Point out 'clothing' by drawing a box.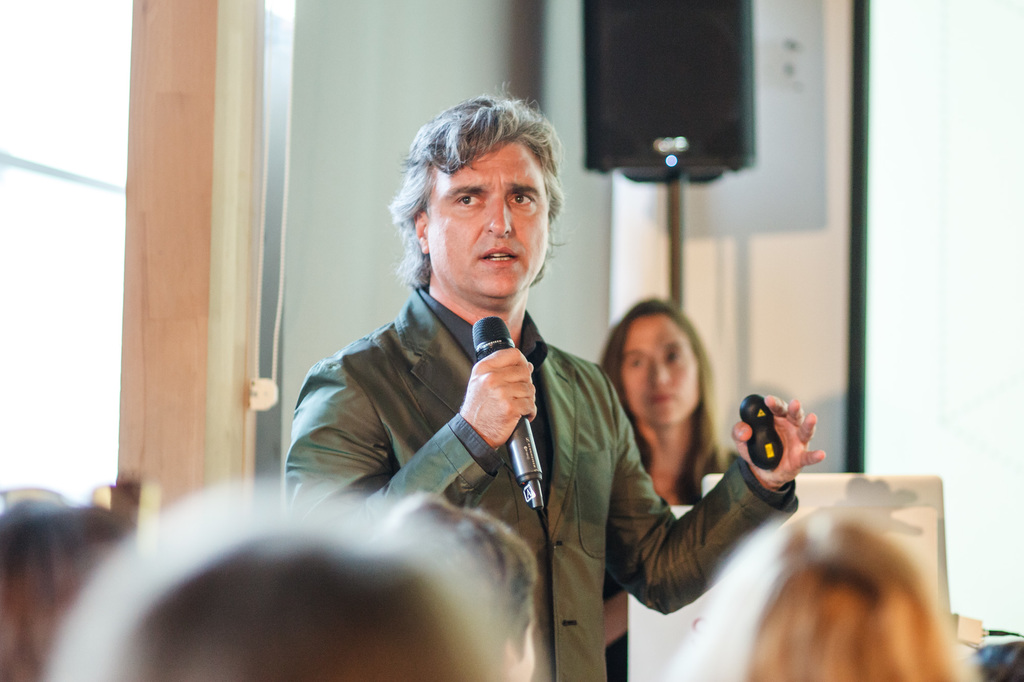
rect(285, 287, 801, 681).
